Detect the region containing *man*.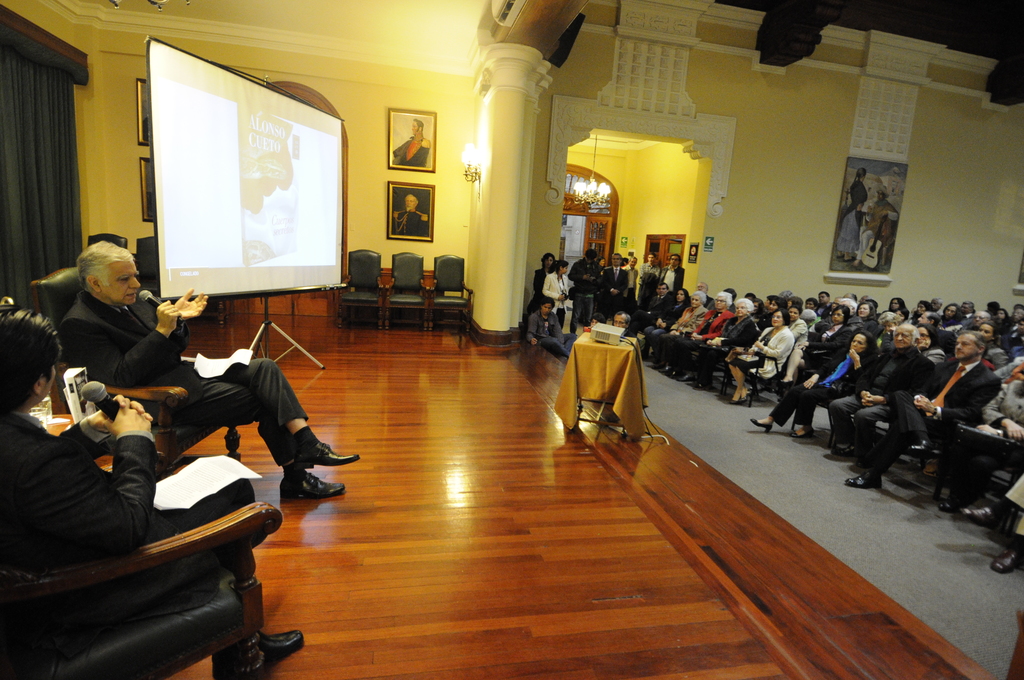
<region>613, 310, 632, 337</region>.
